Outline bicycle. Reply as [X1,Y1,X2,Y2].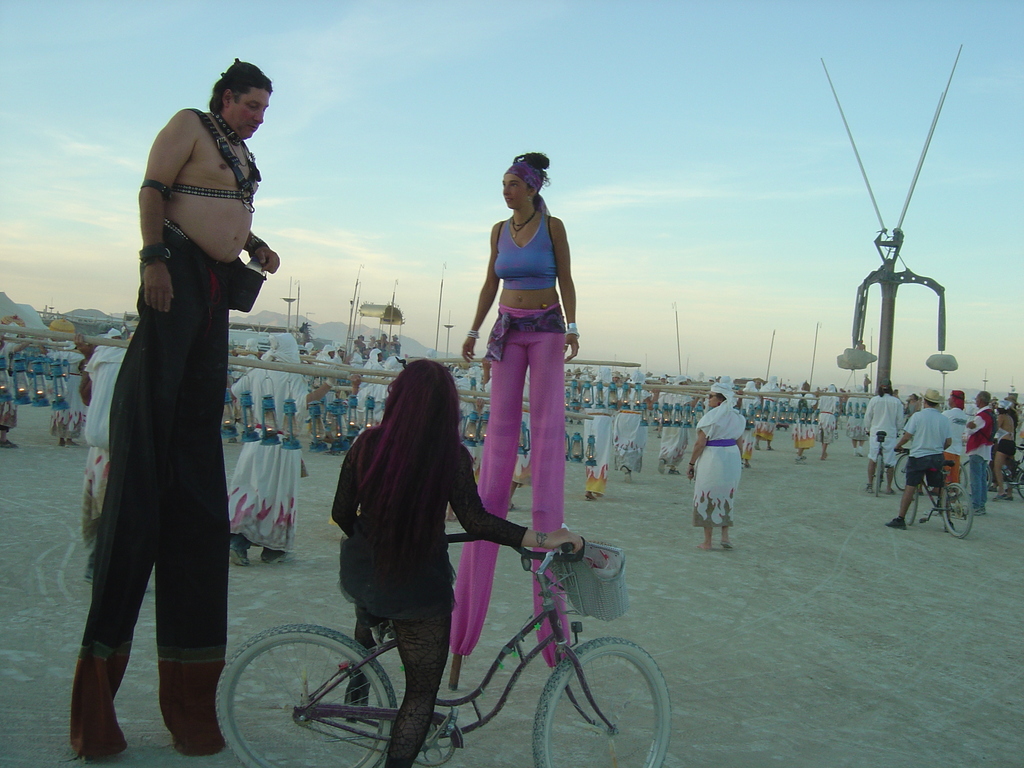
[898,444,975,541].
